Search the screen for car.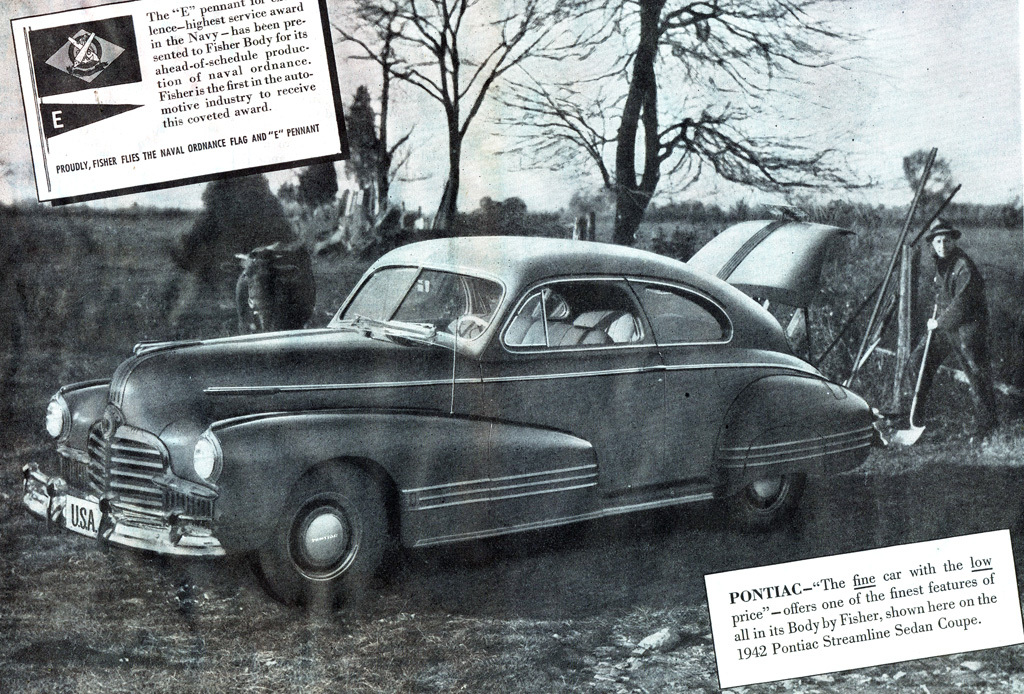
Found at <bbox>33, 230, 916, 620</bbox>.
